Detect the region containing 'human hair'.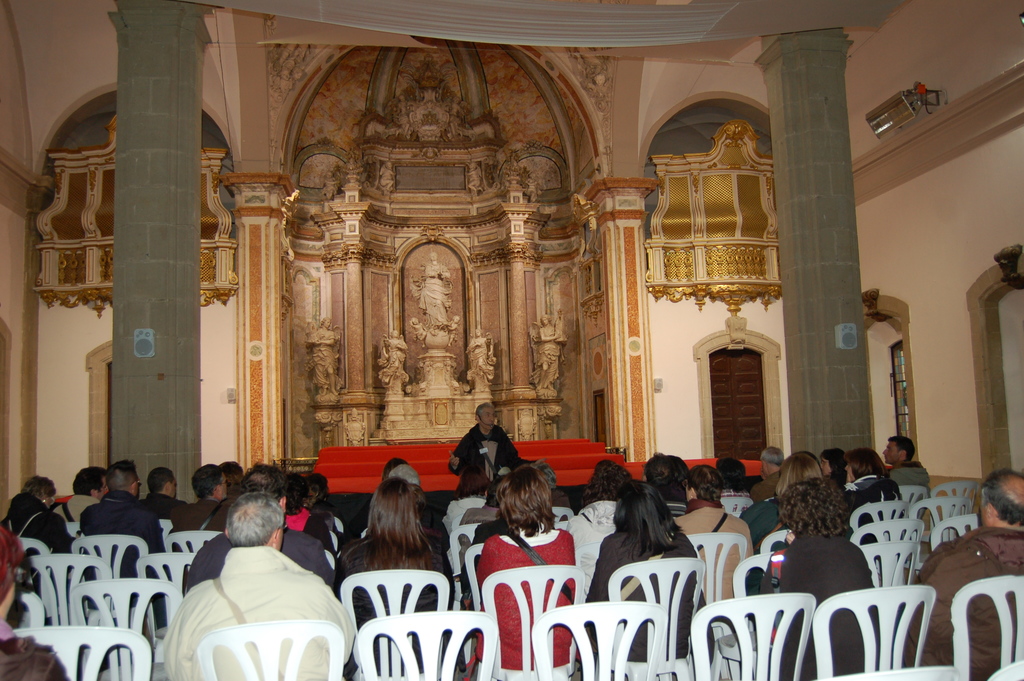
left=147, top=466, right=175, bottom=494.
